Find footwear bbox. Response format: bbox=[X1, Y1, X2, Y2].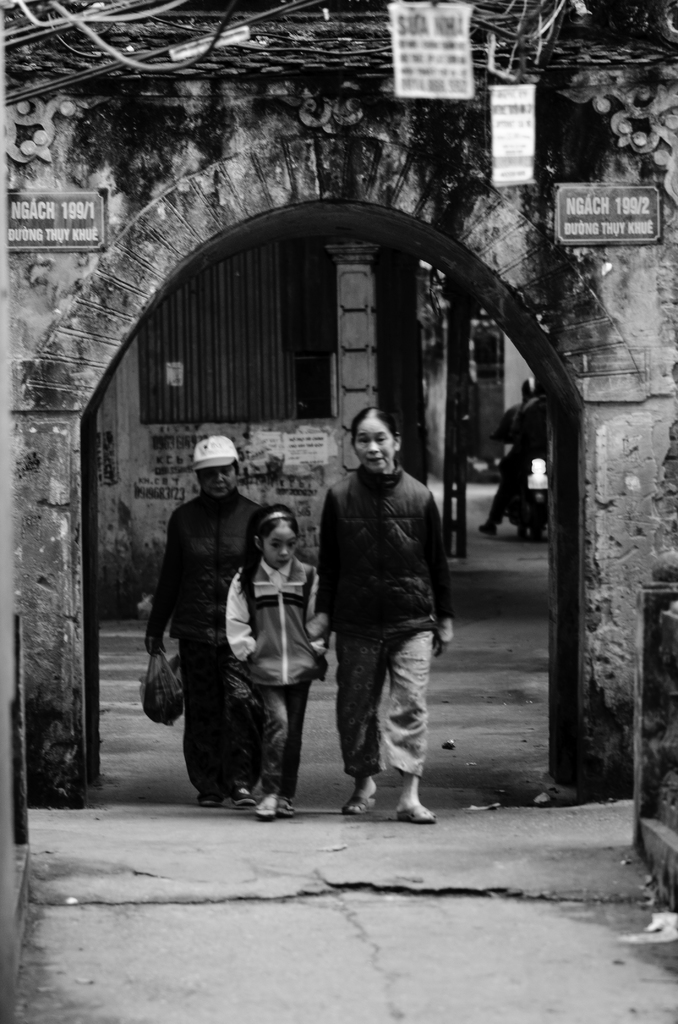
bbox=[357, 765, 435, 817].
